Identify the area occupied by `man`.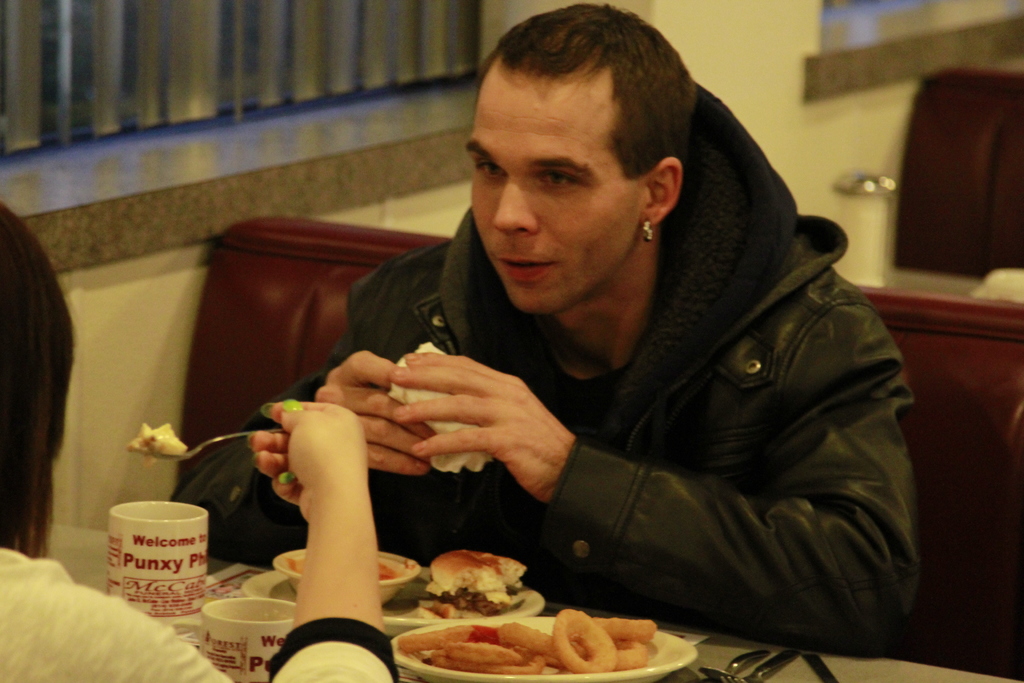
Area: crop(212, 22, 941, 669).
